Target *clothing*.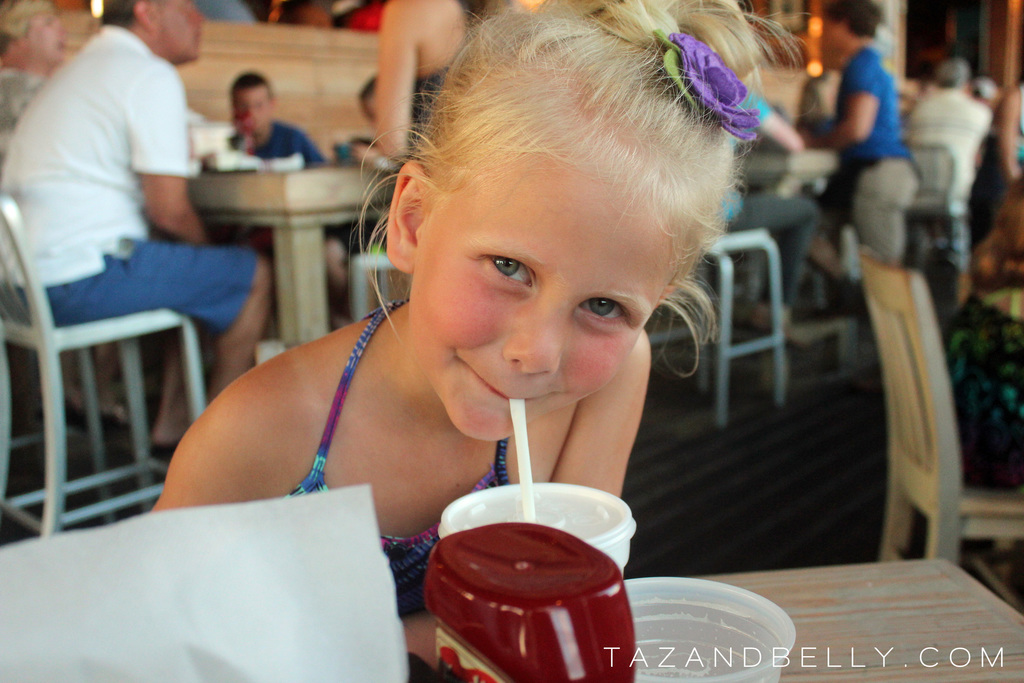
Target region: bbox(287, 299, 509, 682).
